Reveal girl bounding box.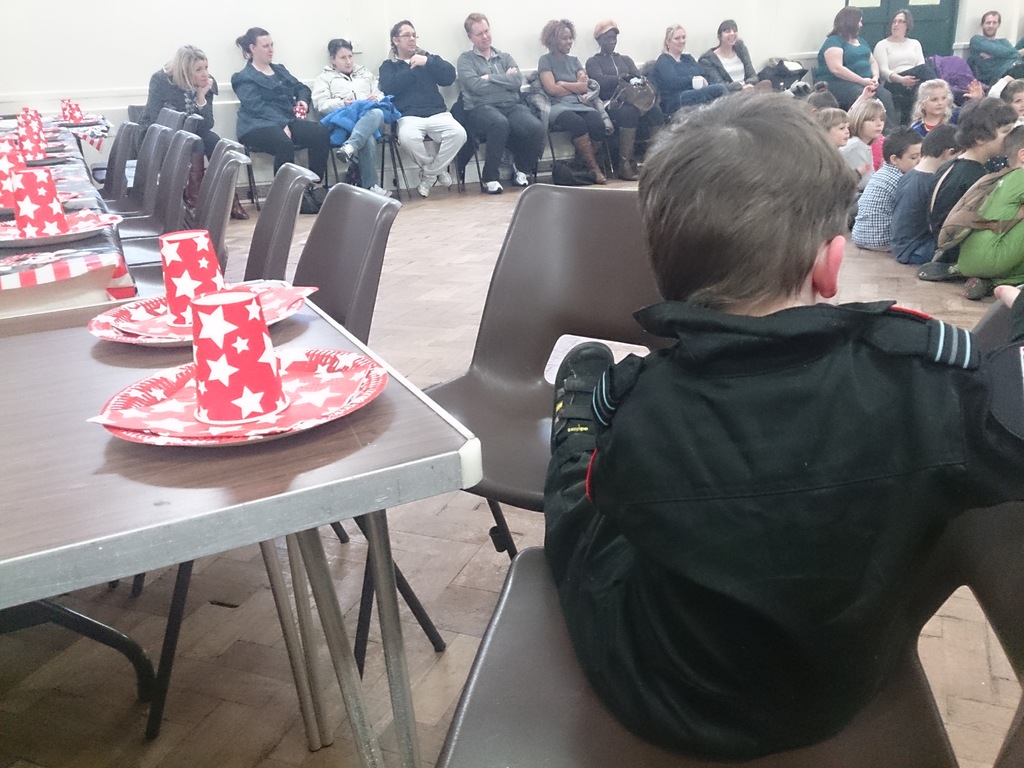
Revealed: BBox(917, 93, 1022, 244).
